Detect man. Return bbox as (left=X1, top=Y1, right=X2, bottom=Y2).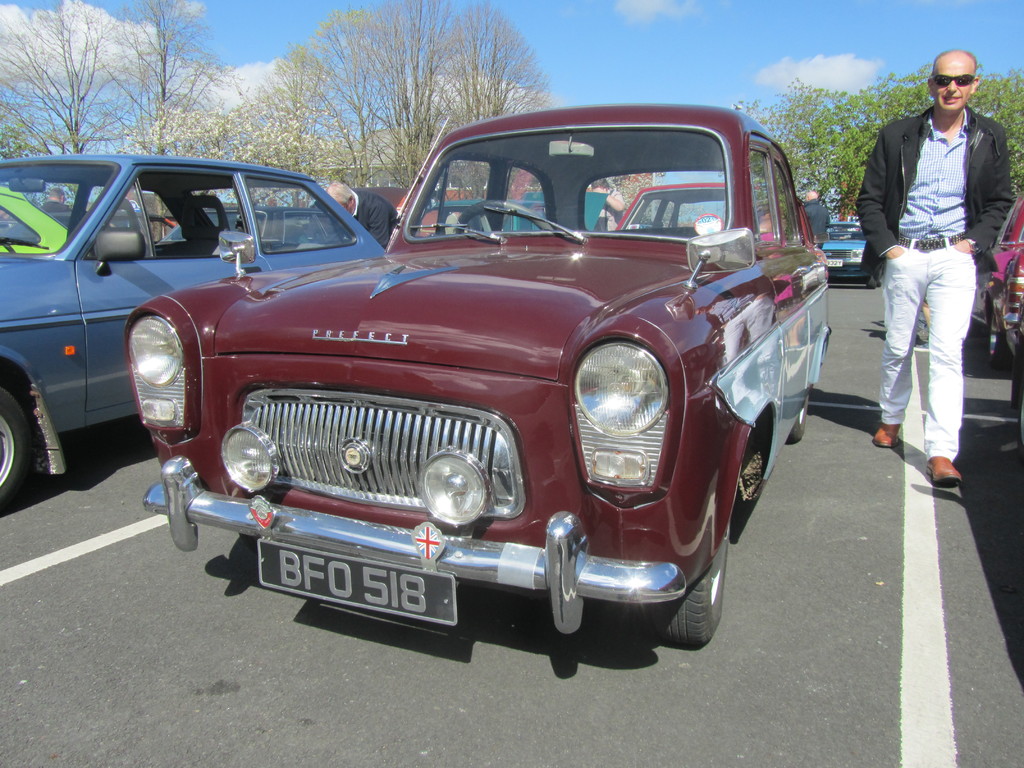
(left=322, top=176, right=400, bottom=248).
